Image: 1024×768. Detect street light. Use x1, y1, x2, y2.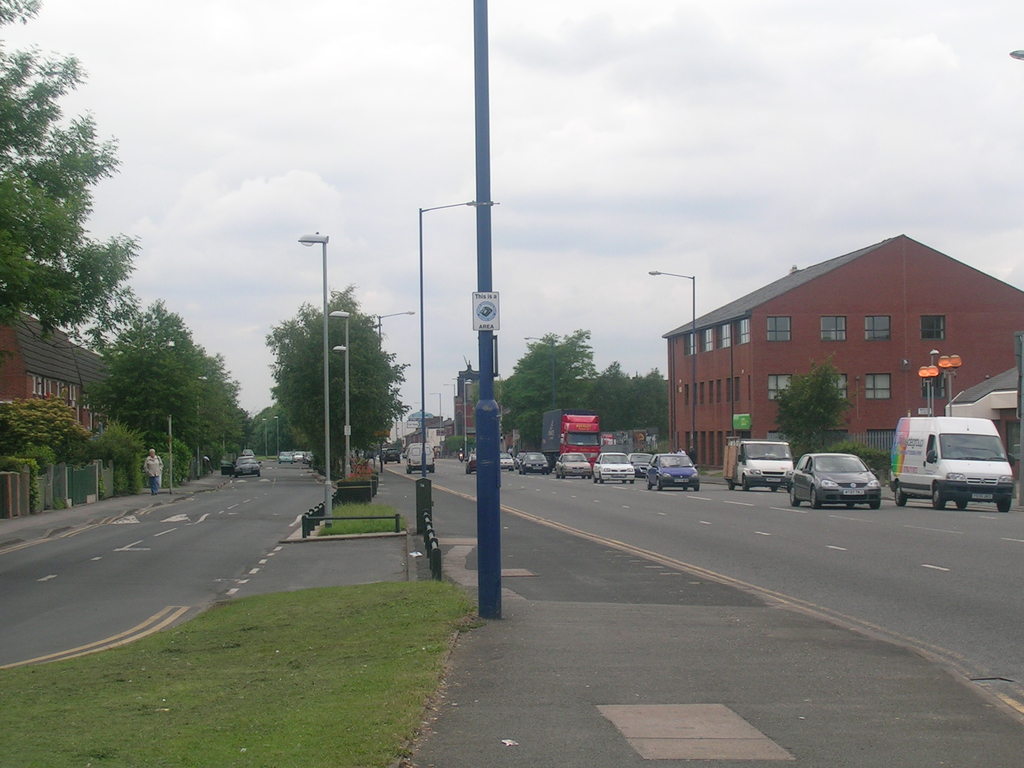
1006, 47, 1023, 72.
